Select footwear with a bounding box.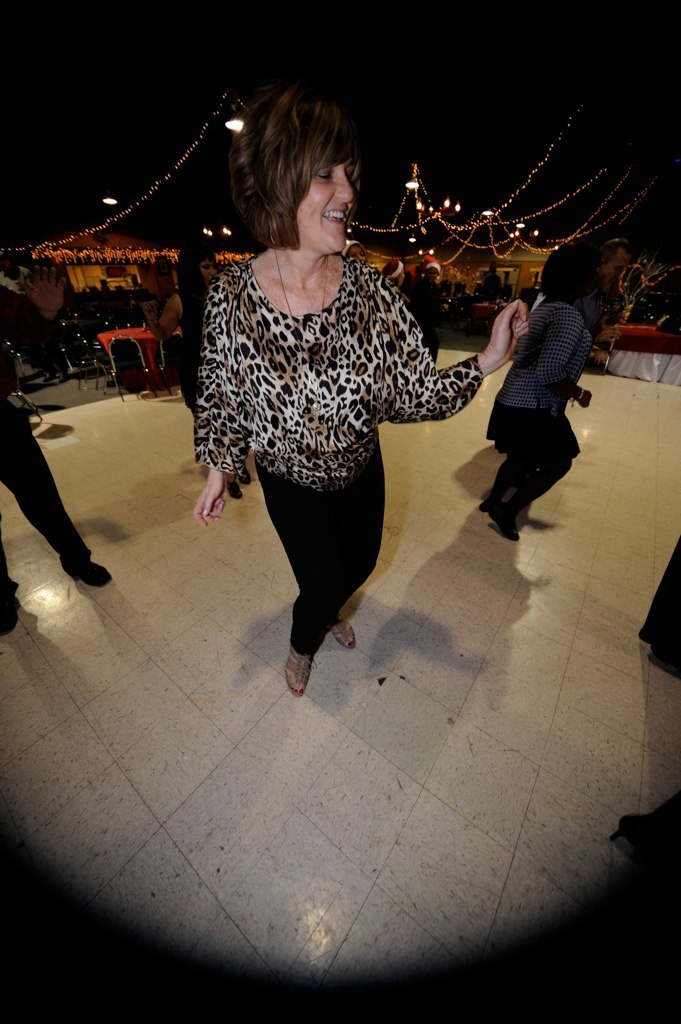
{"left": 283, "top": 650, "right": 315, "bottom": 693}.
